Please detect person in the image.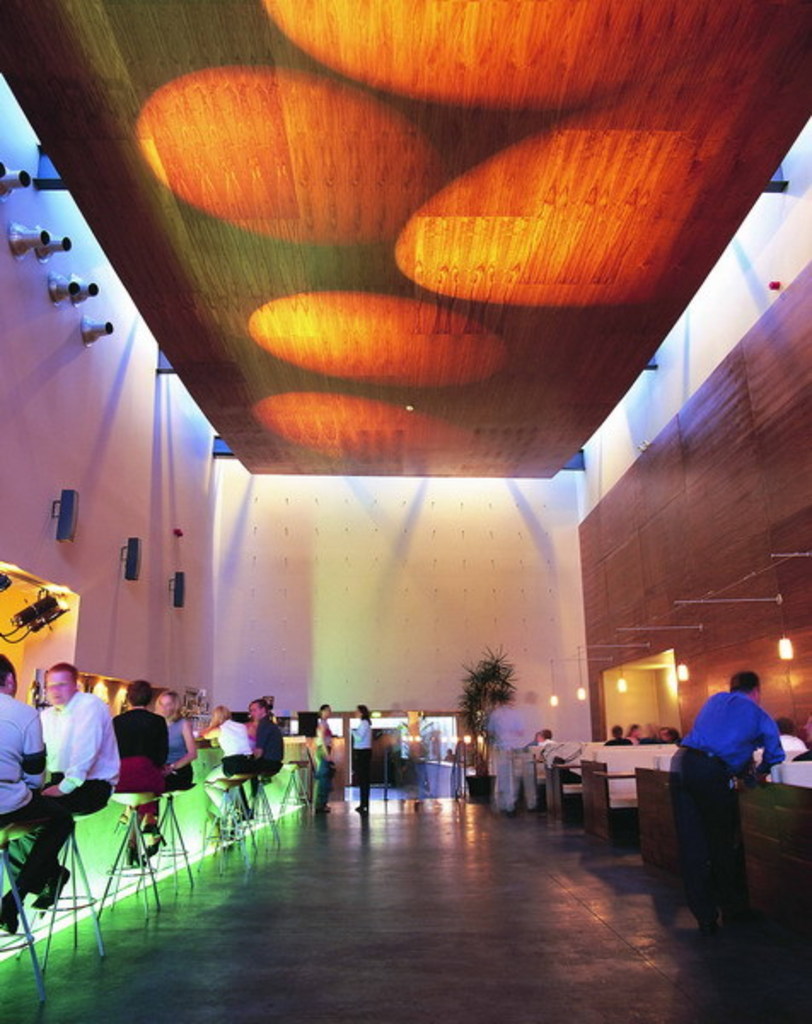
rect(9, 666, 123, 923).
